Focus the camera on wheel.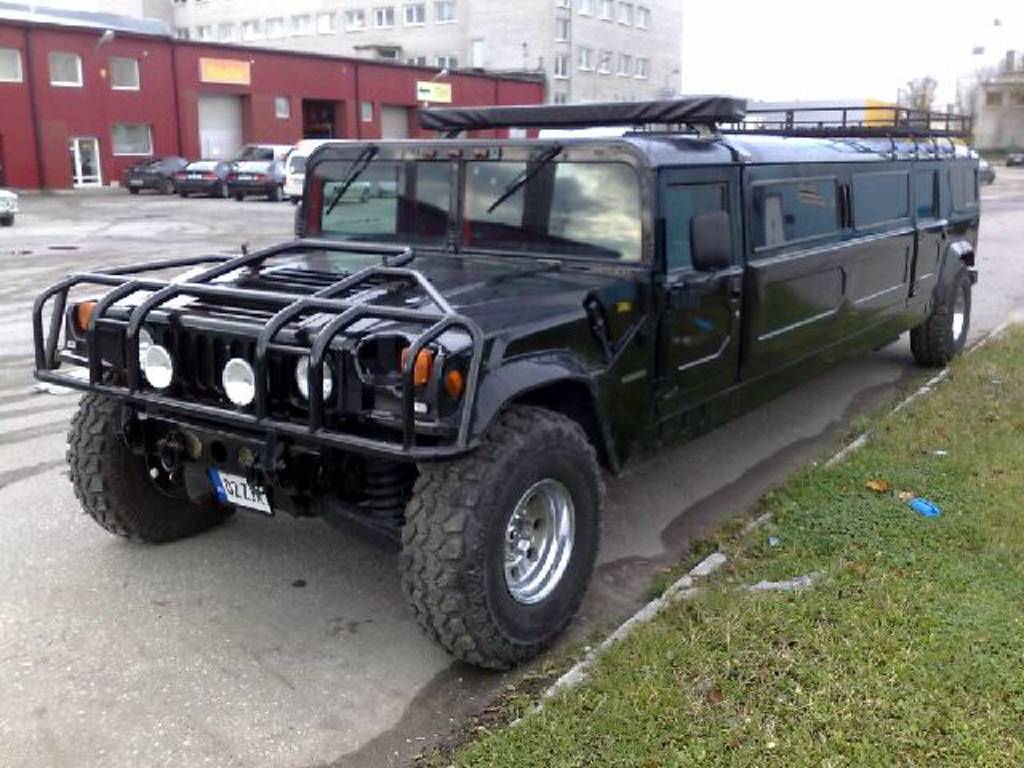
Focus region: 269,184,285,200.
